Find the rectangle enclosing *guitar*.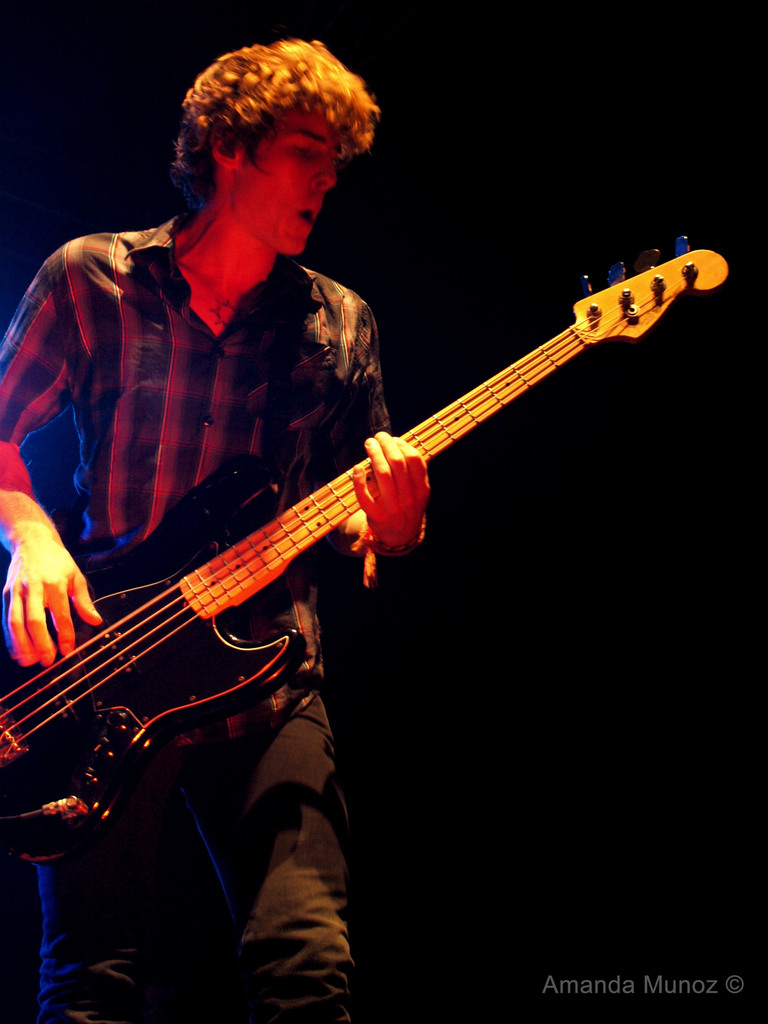
pyautogui.locateOnScreen(0, 218, 756, 875).
